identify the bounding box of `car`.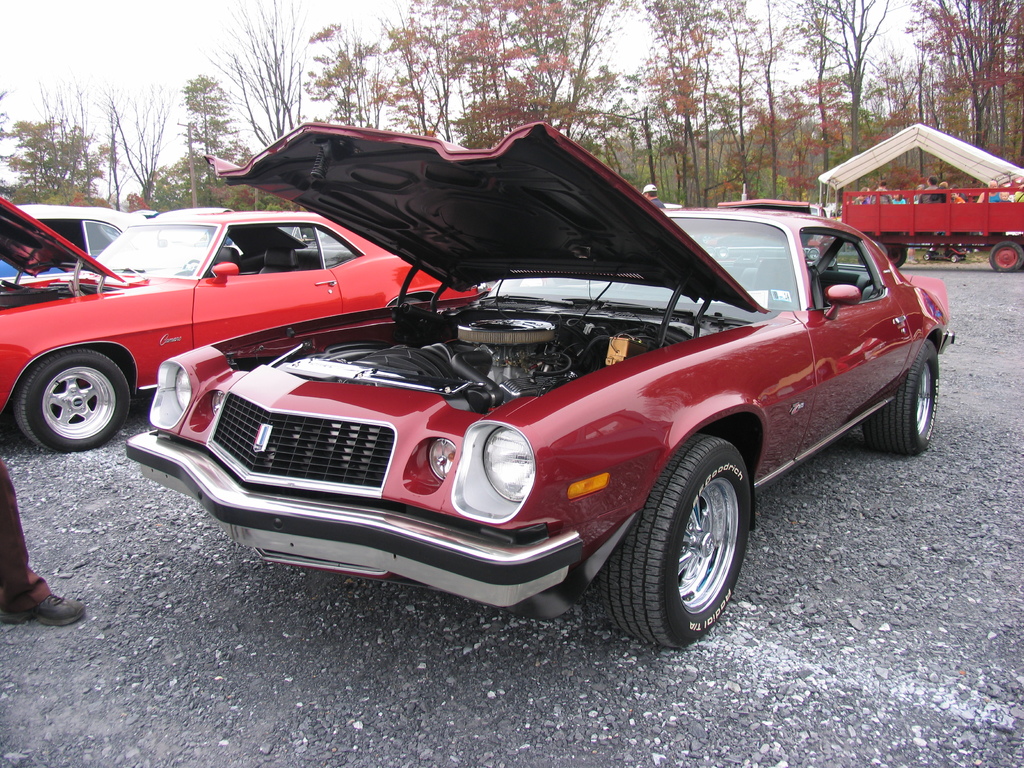
crop(0, 211, 415, 431).
